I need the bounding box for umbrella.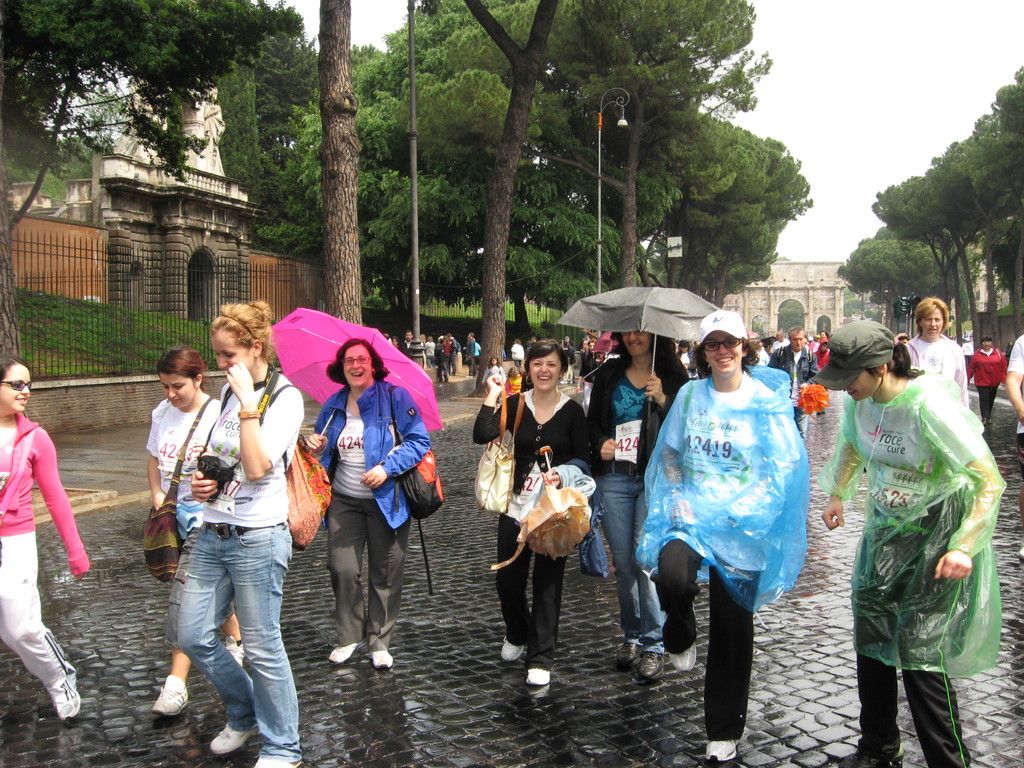
Here it is: BBox(556, 285, 718, 424).
